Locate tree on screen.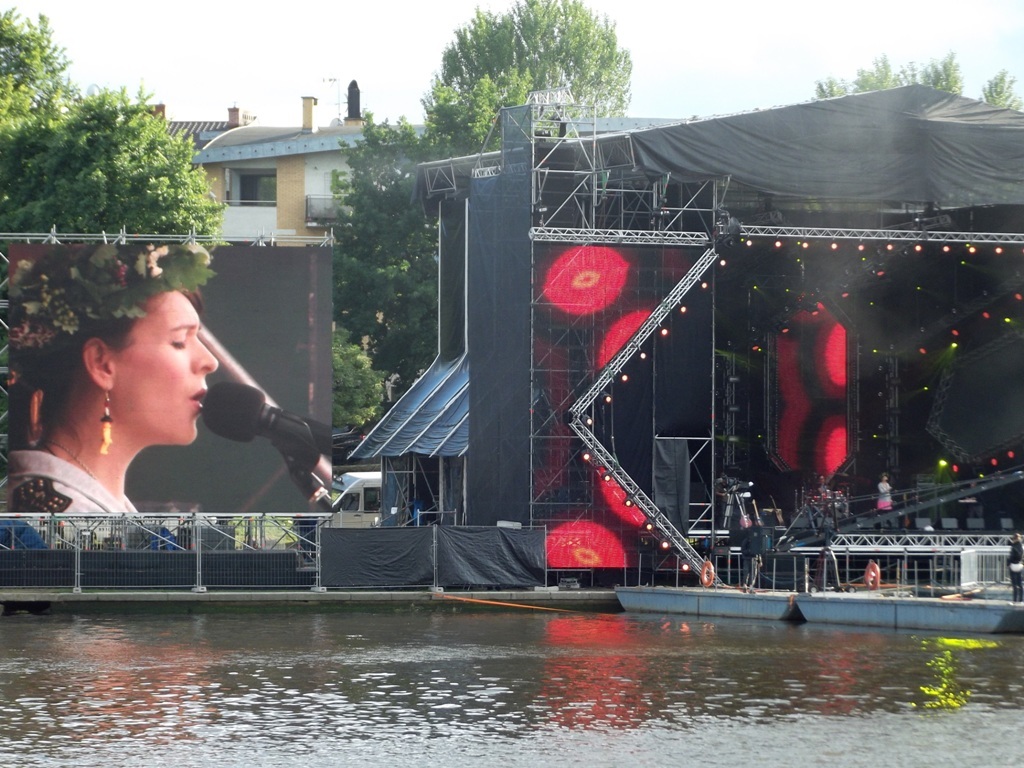
On screen at [805, 54, 1023, 125].
